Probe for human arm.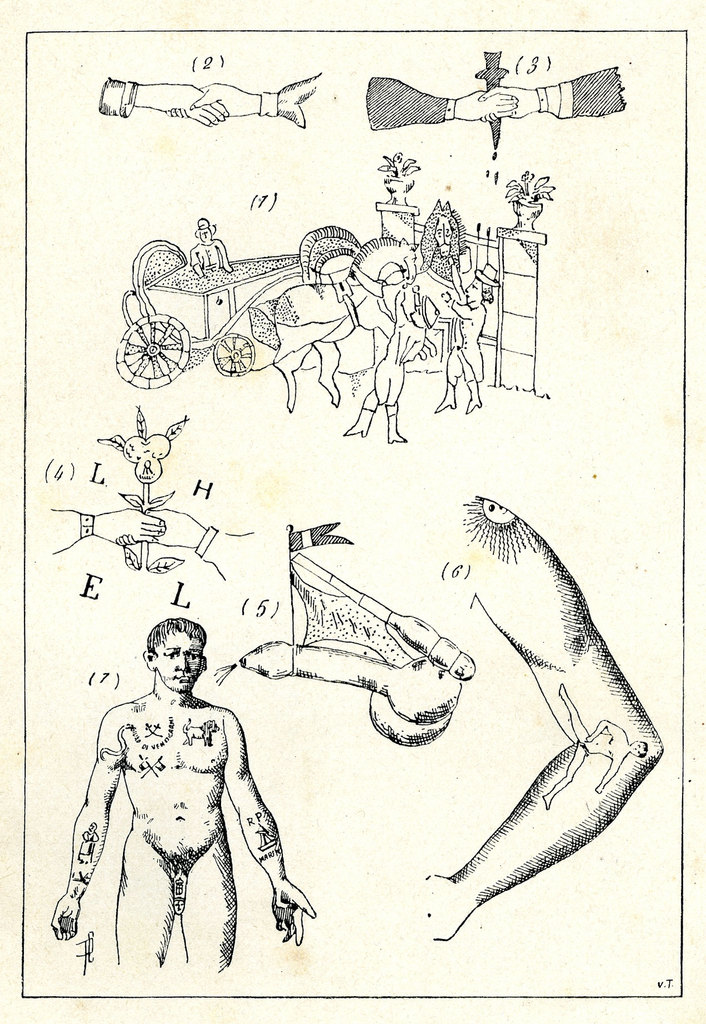
Probe result: locate(49, 702, 119, 945).
